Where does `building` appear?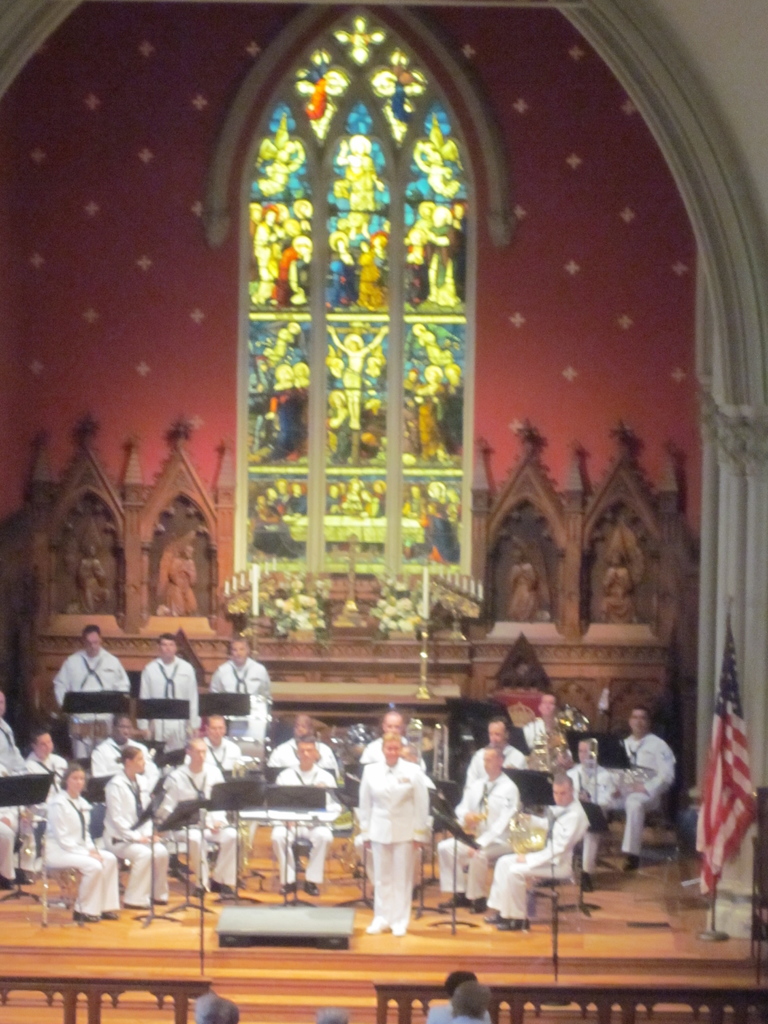
Appears at [0,0,767,1023].
